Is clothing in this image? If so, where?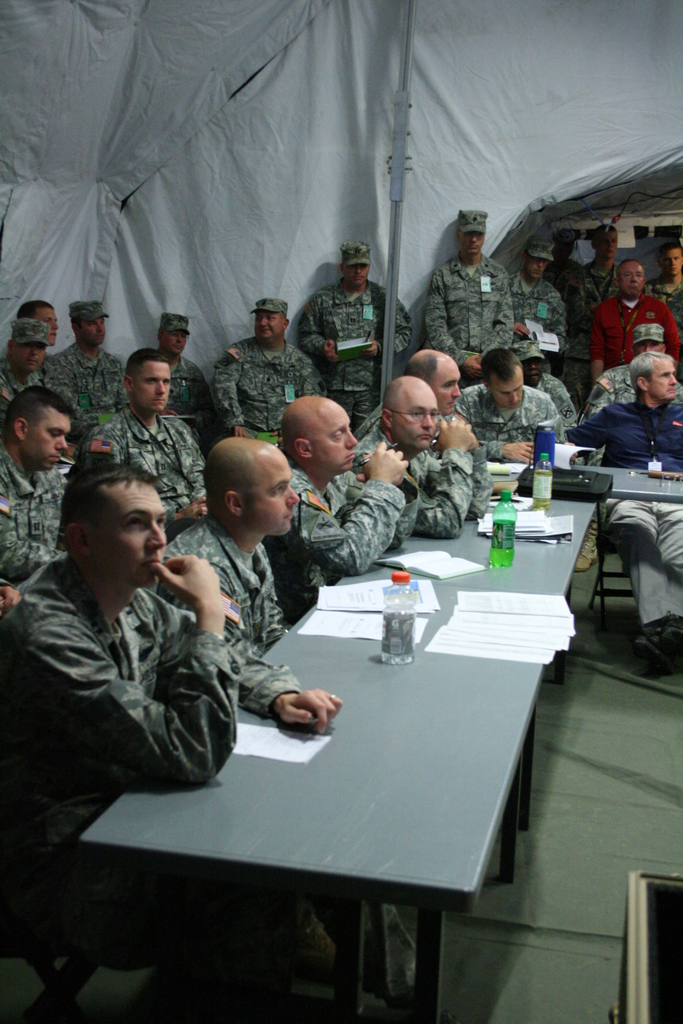
Yes, at (x1=531, y1=364, x2=575, y2=430).
